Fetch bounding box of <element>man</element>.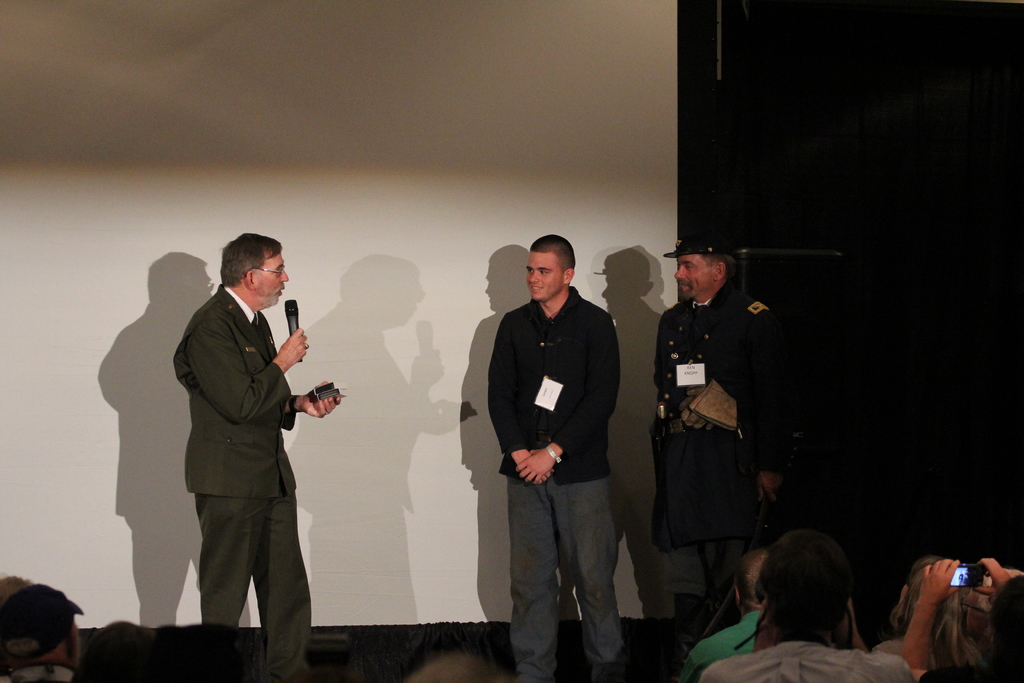
Bbox: {"x1": 650, "y1": 233, "x2": 769, "y2": 622}.
